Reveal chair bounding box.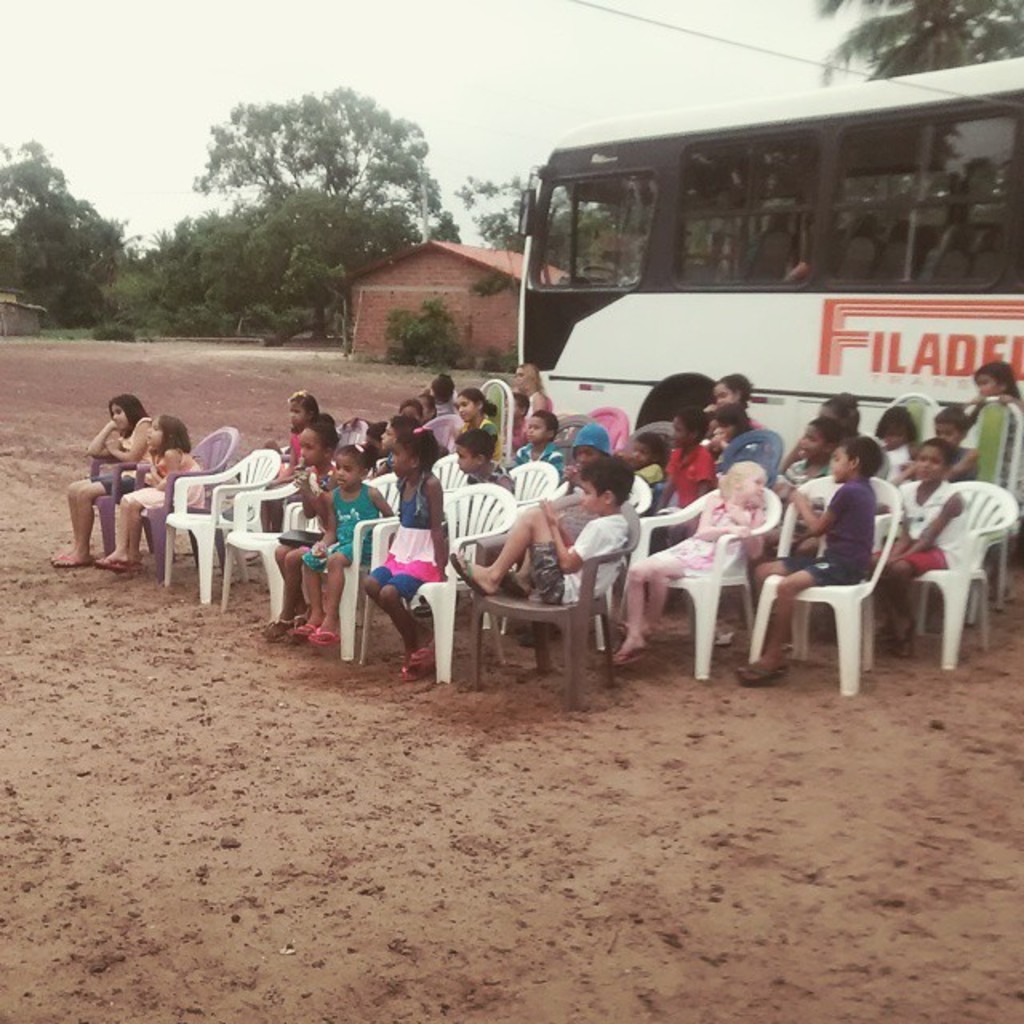
Revealed: 590 403 630 459.
